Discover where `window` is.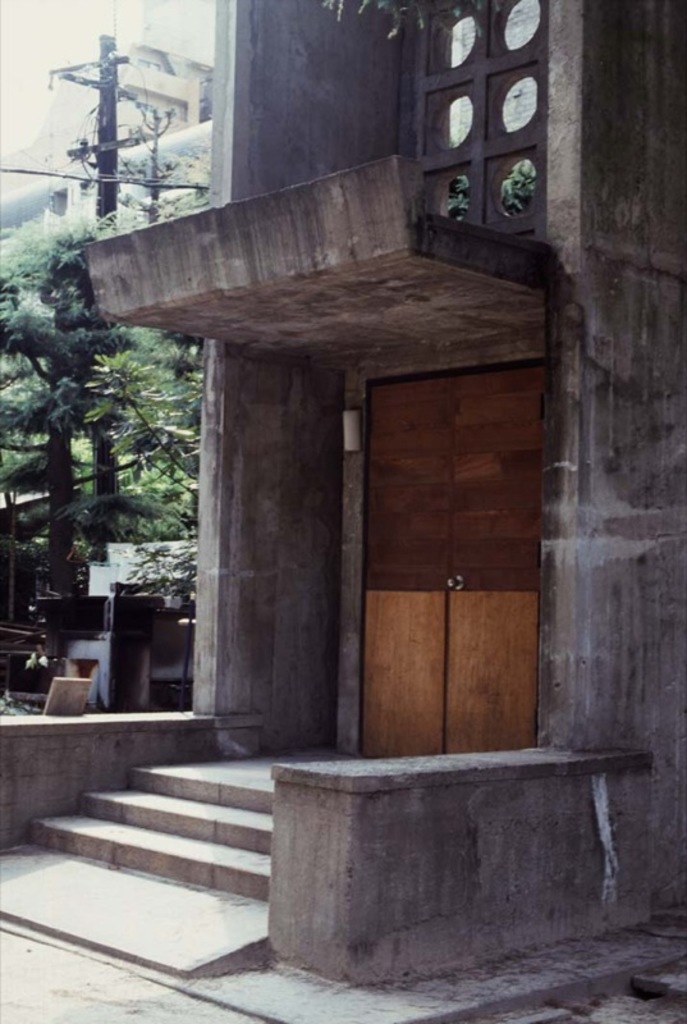
Discovered at select_region(418, 0, 564, 234).
